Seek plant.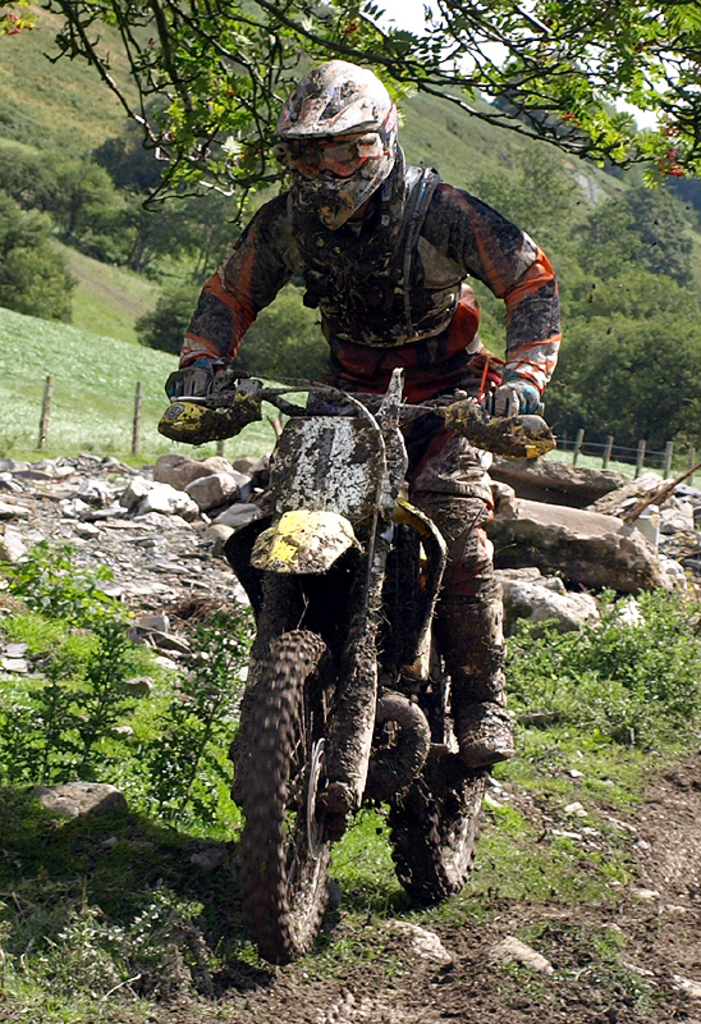
box(486, 572, 700, 879).
